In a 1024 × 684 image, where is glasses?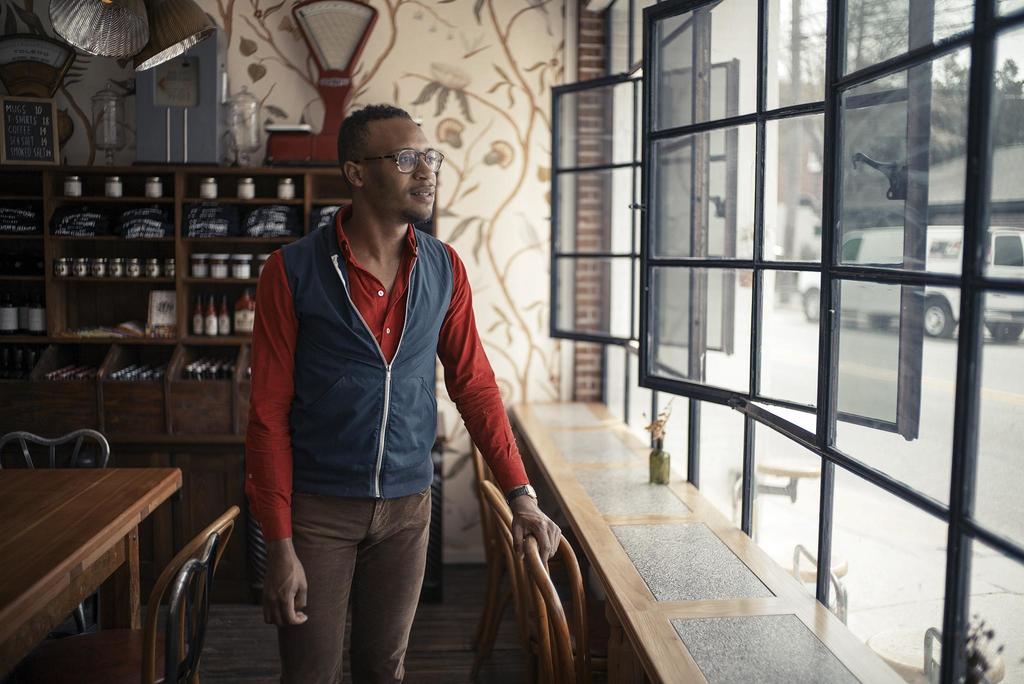
351, 143, 447, 178.
